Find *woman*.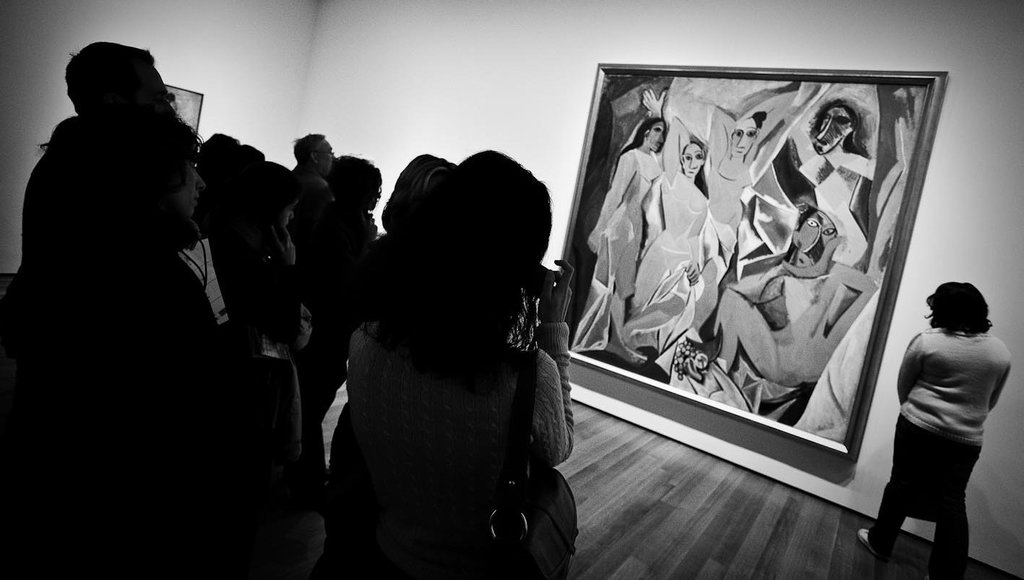
{"left": 328, "top": 144, "right": 580, "bottom": 579}.
